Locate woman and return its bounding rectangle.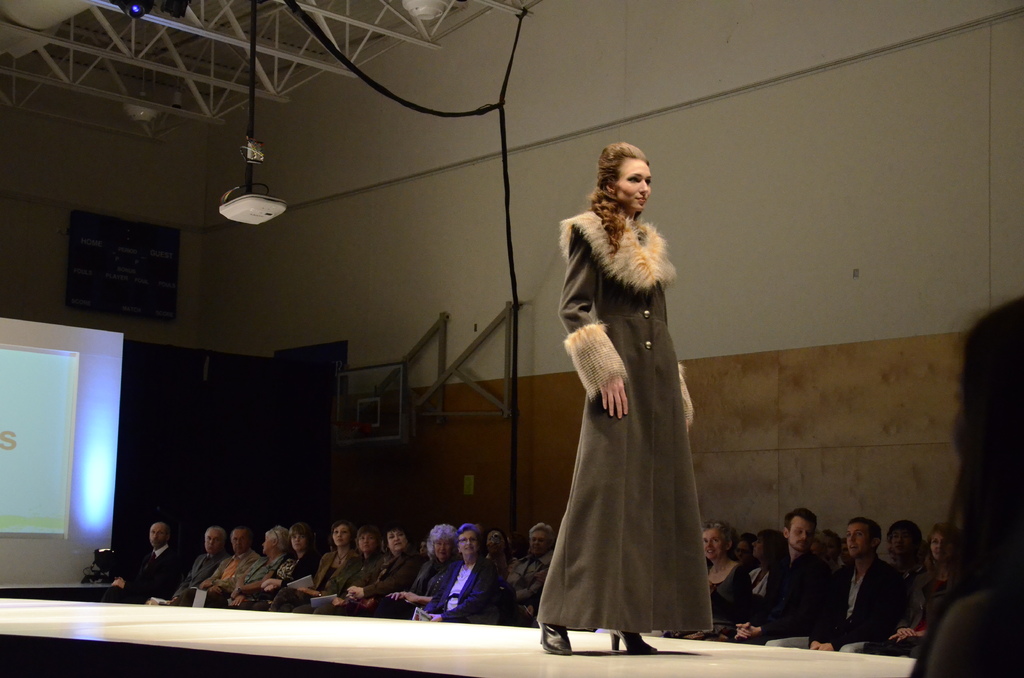
(x1=298, y1=534, x2=383, y2=613).
